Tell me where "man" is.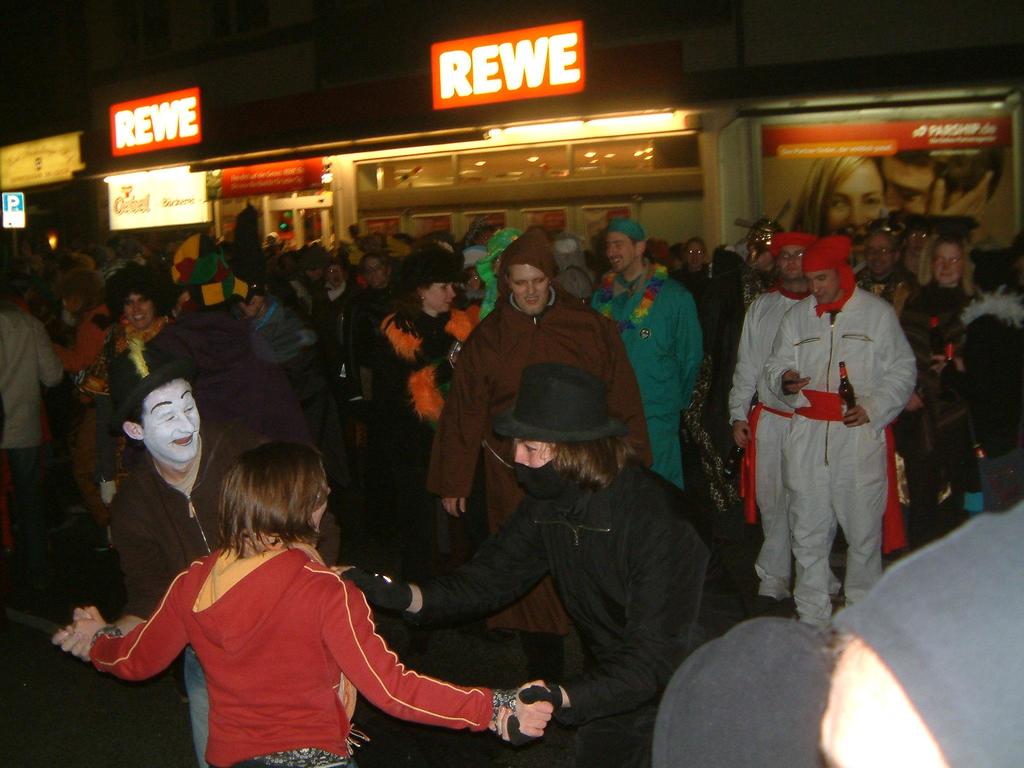
"man" is at {"x1": 64, "y1": 369, "x2": 348, "y2": 767}.
